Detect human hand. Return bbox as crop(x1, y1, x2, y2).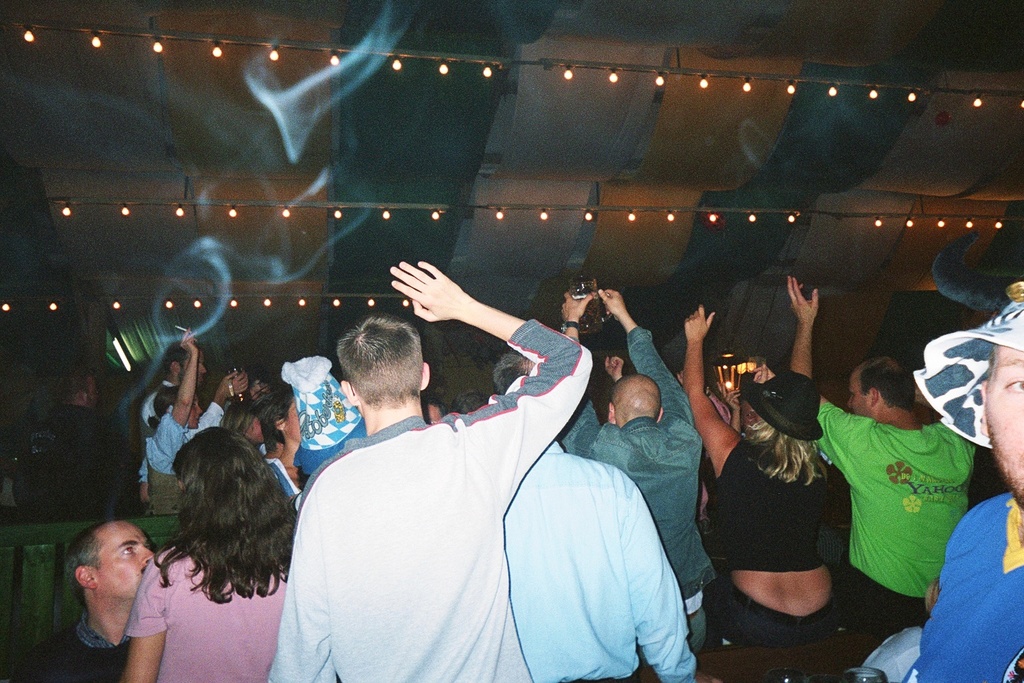
crop(750, 361, 774, 384).
